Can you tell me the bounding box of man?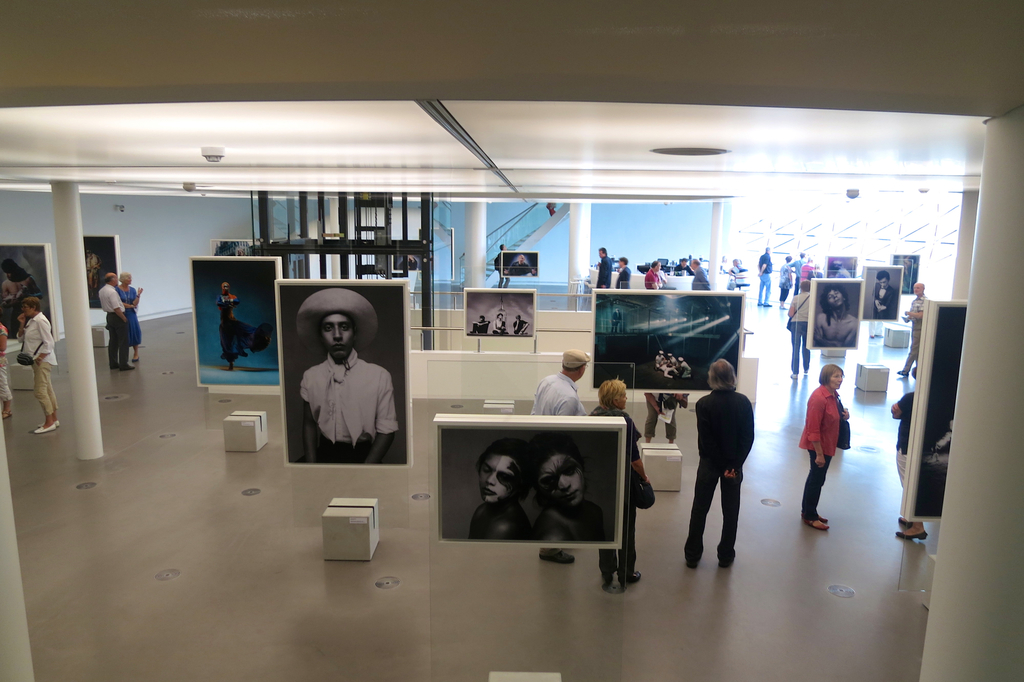
[758, 247, 773, 305].
